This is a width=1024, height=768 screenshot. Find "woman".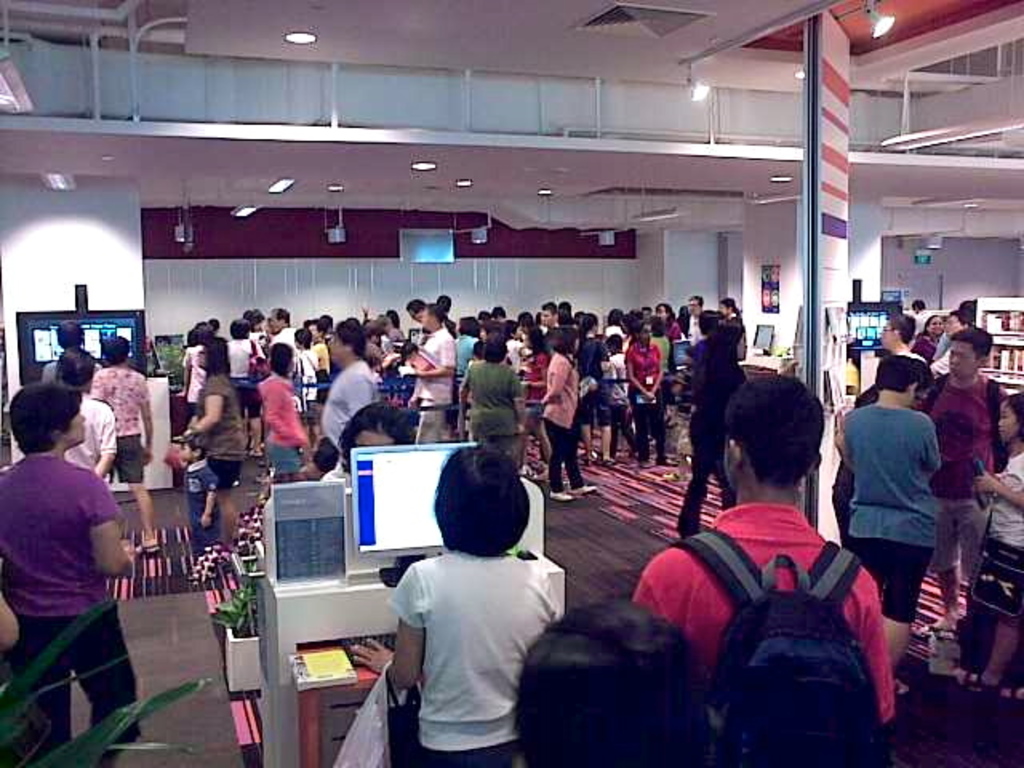
Bounding box: (672, 318, 757, 549).
